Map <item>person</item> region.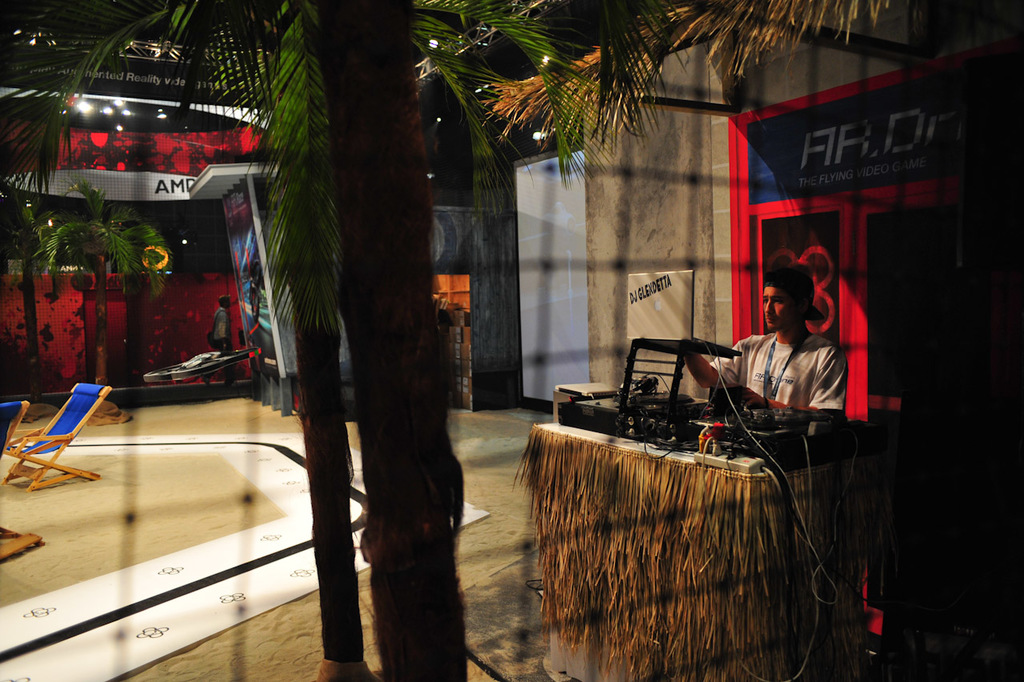
Mapped to box(212, 293, 233, 347).
